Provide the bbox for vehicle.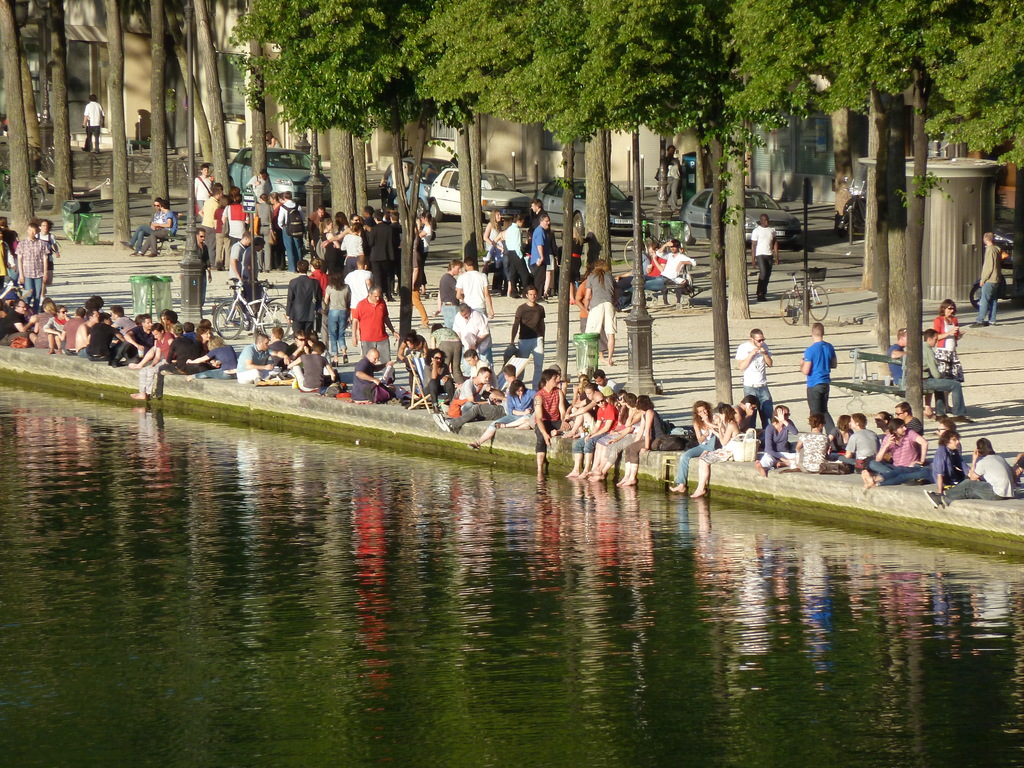
(left=232, top=150, right=331, bottom=209).
